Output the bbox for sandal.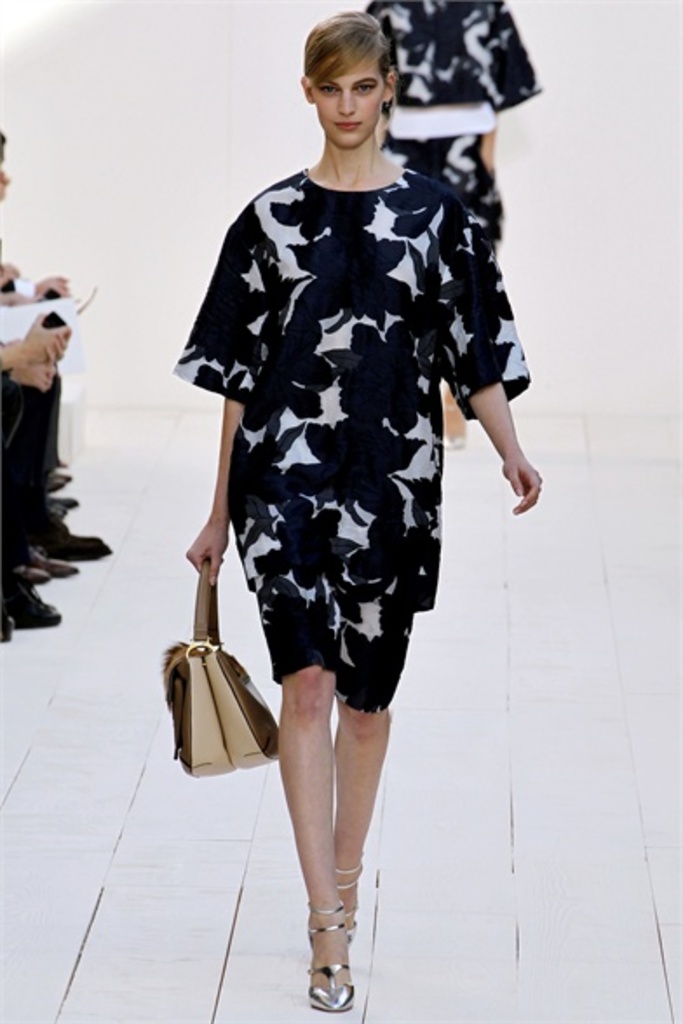
rect(308, 920, 347, 1008).
